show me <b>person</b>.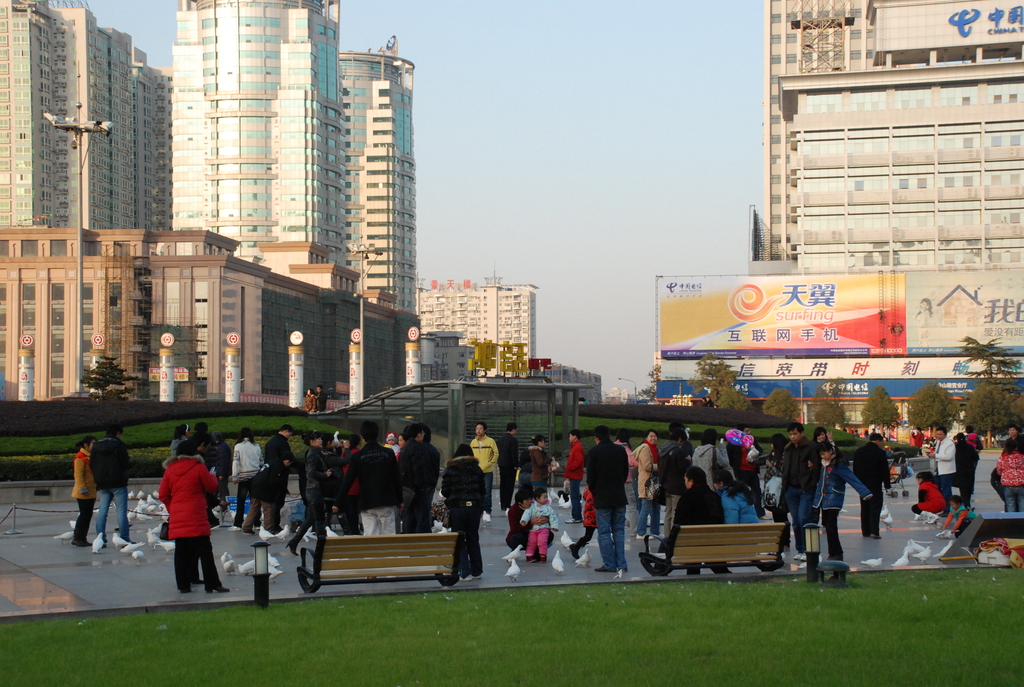
<b>person</b> is here: Rect(525, 437, 557, 493).
